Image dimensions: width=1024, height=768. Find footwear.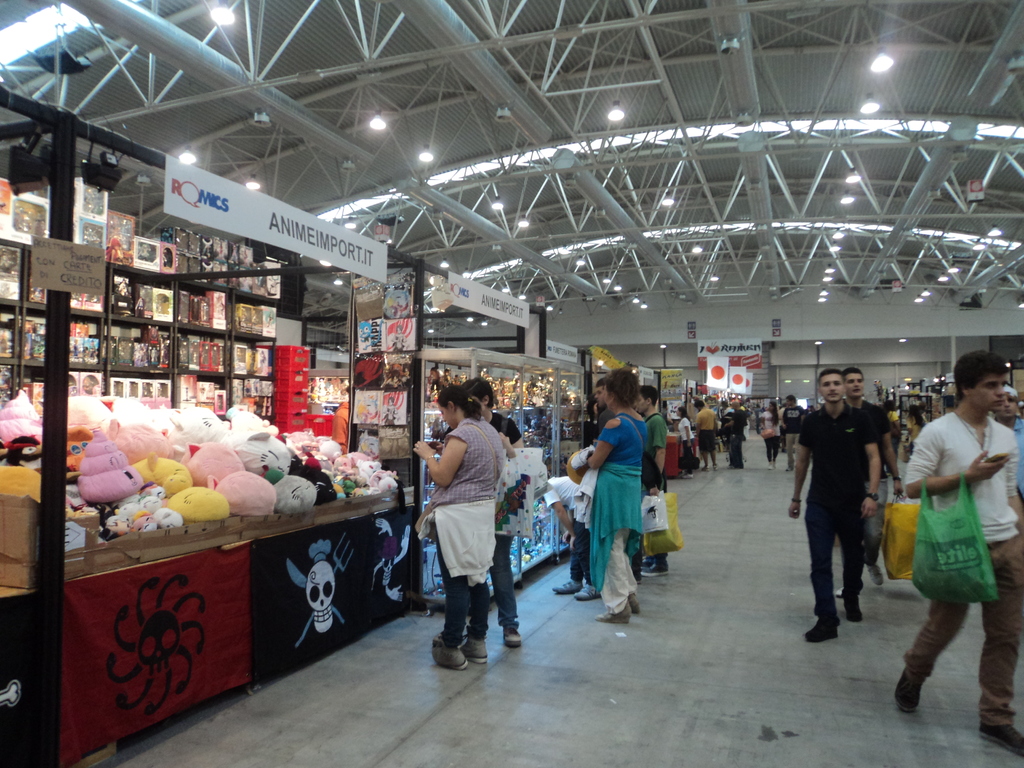
box(598, 603, 632, 620).
